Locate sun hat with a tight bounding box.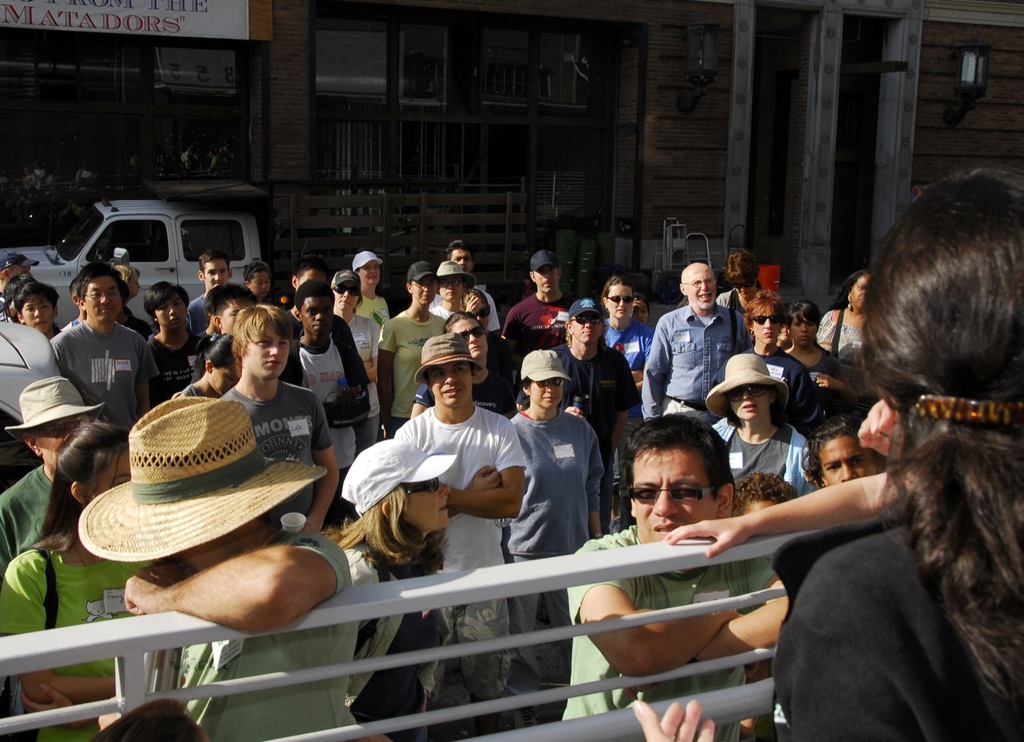
crop(401, 260, 439, 281).
